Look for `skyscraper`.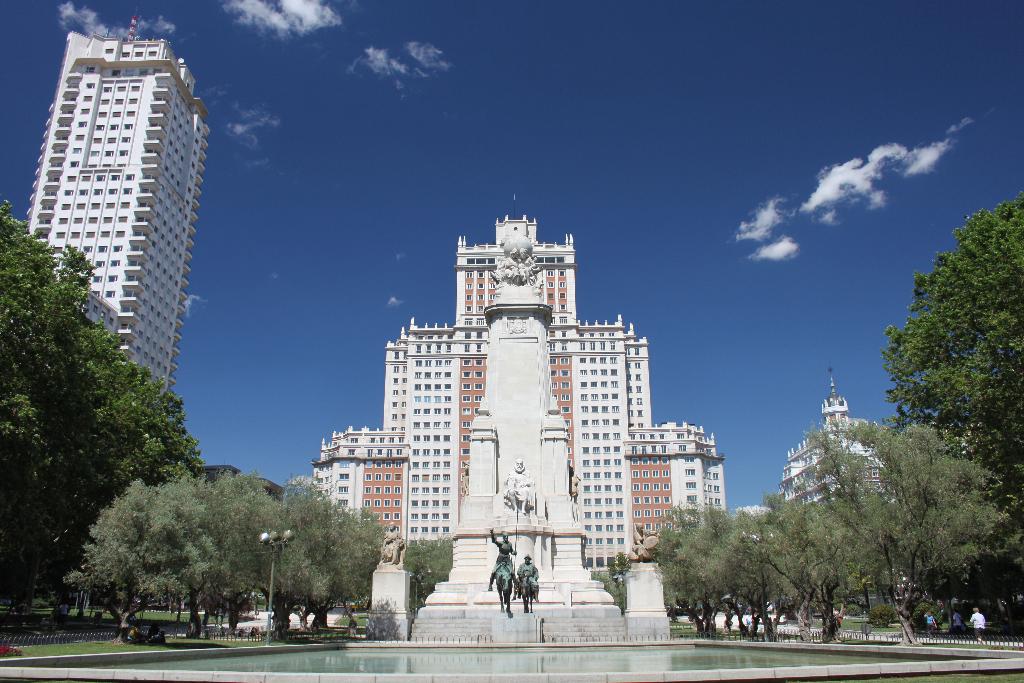
Found: <bbox>15, 25, 202, 397</bbox>.
